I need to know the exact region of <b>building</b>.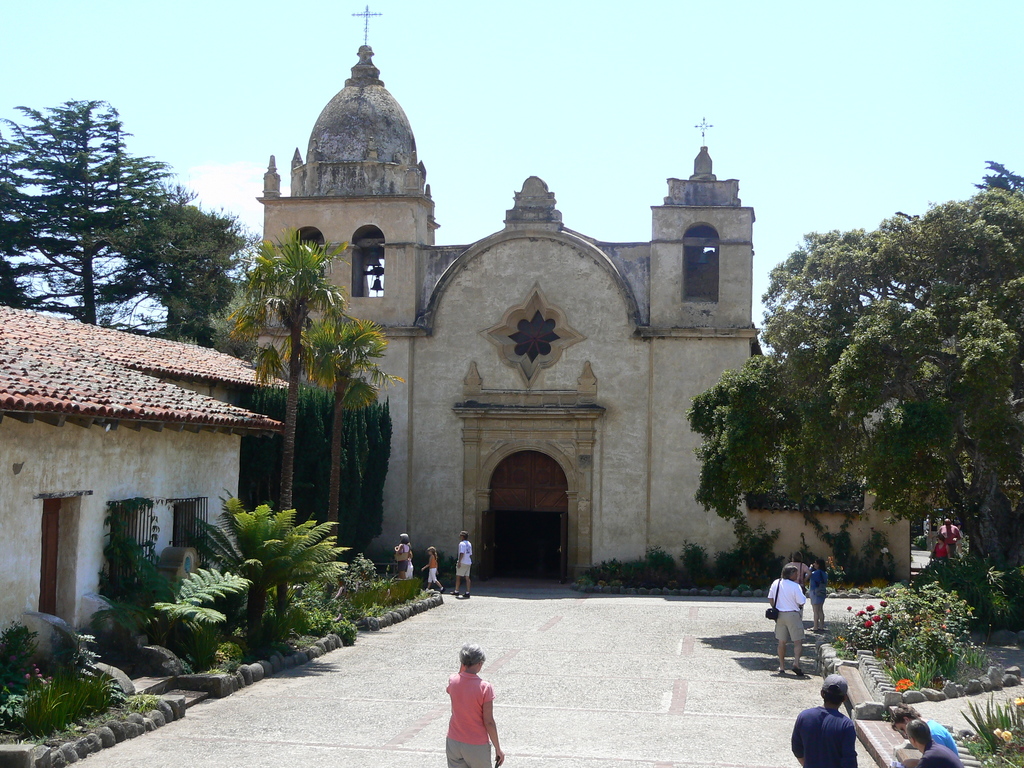
Region: x1=250, y1=47, x2=913, y2=576.
